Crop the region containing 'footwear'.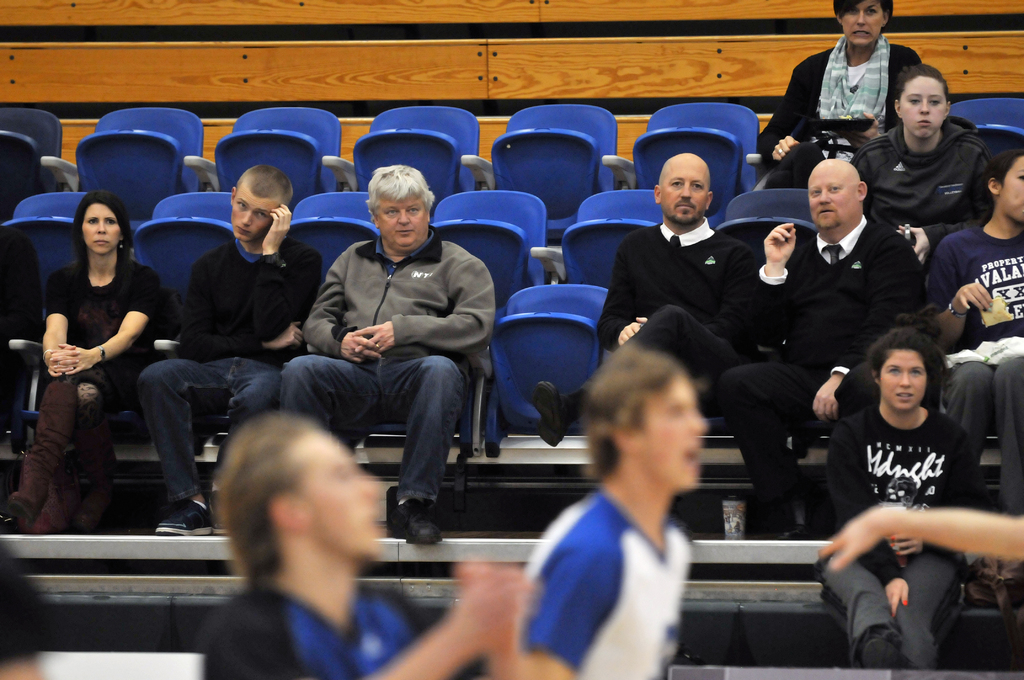
Crop region: 857, 631, 906, 670.
